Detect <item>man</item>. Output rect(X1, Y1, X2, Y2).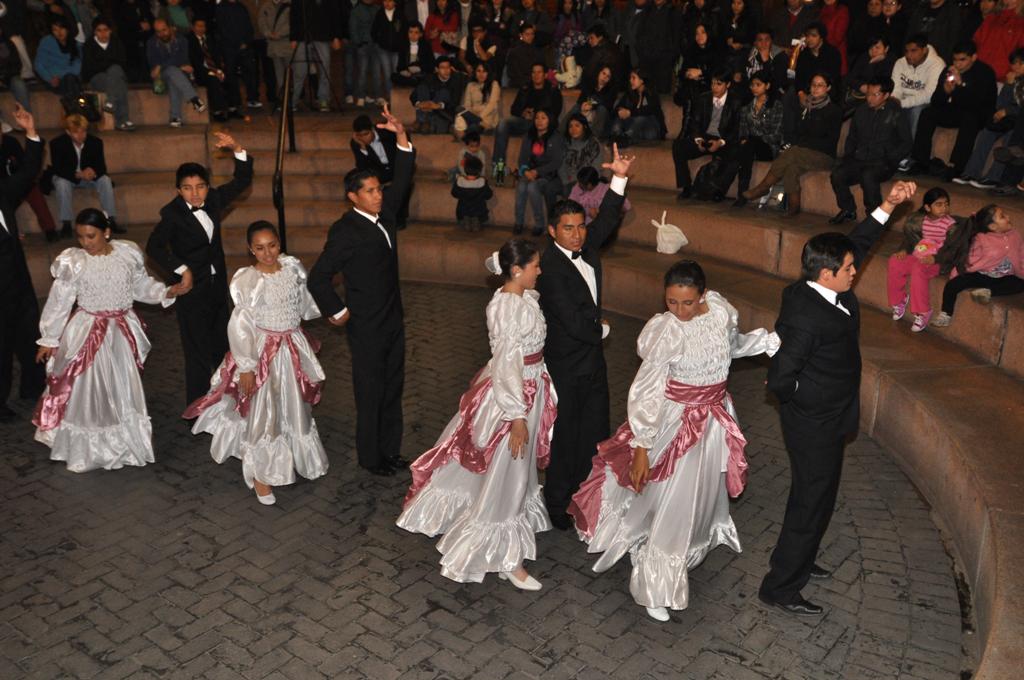
rect(408, 61, 468, 133).
